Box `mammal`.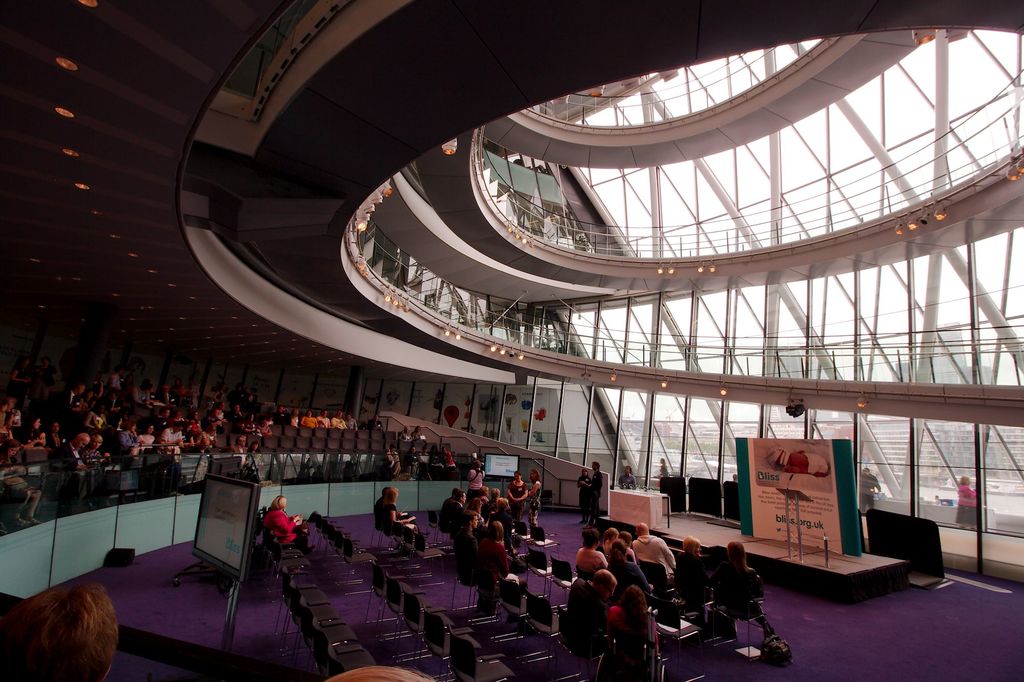
{"x1": 674, "y1": 533, "x2": 711, "y2": 598}.
